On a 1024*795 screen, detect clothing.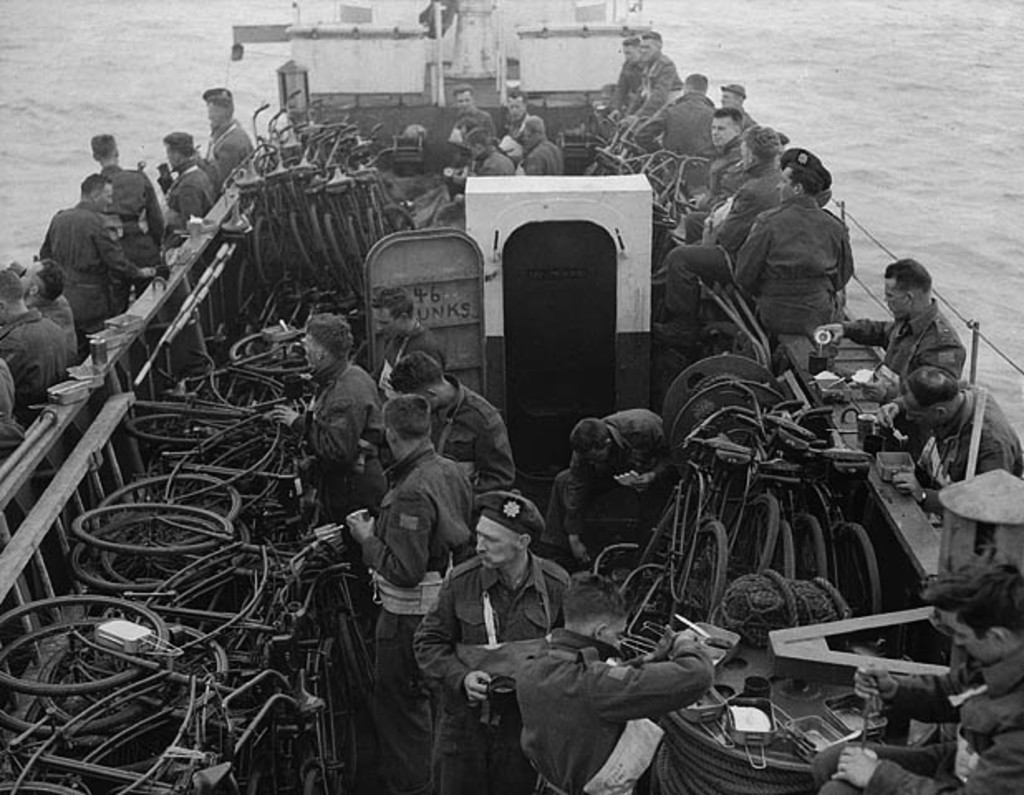
<bbox>659, 154, 794, 272</bbox>.
